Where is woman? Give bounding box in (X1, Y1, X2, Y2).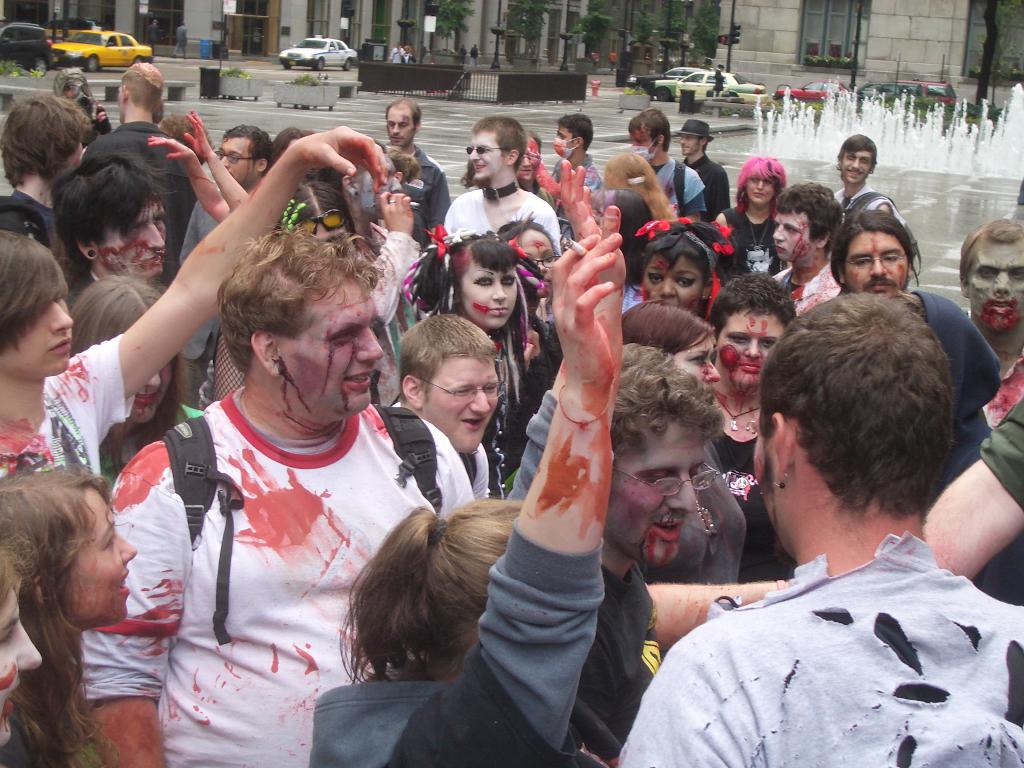
(308, 232, 624, 767).
